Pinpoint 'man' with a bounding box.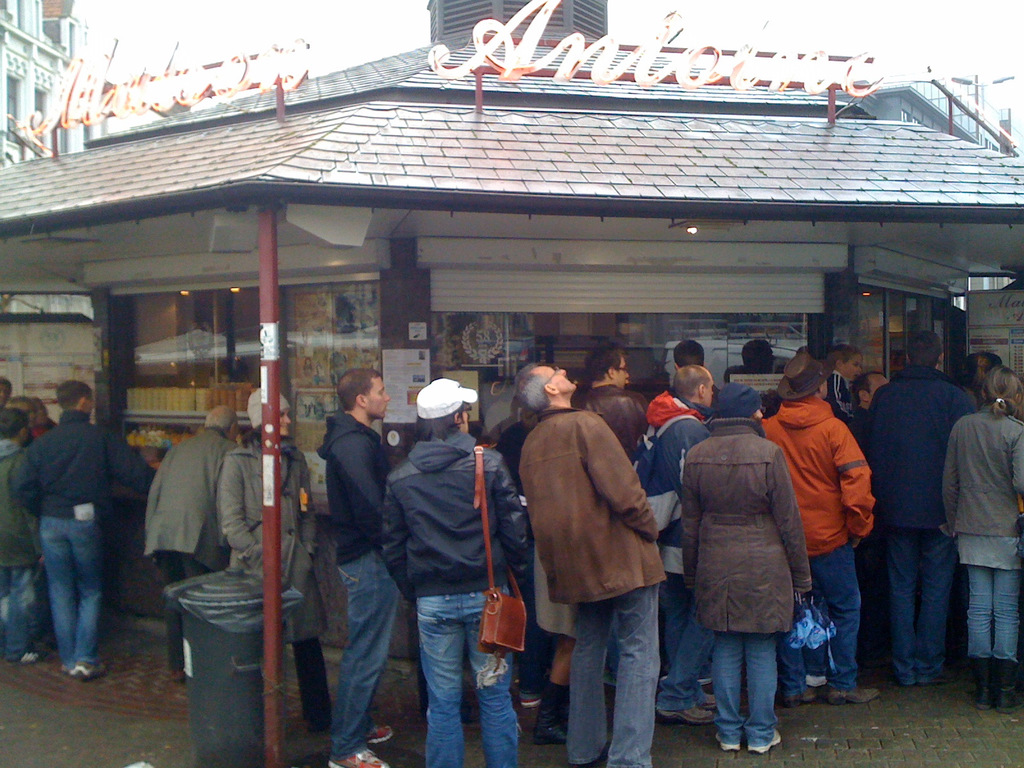
bbox=(669, 381, 824, 758).
